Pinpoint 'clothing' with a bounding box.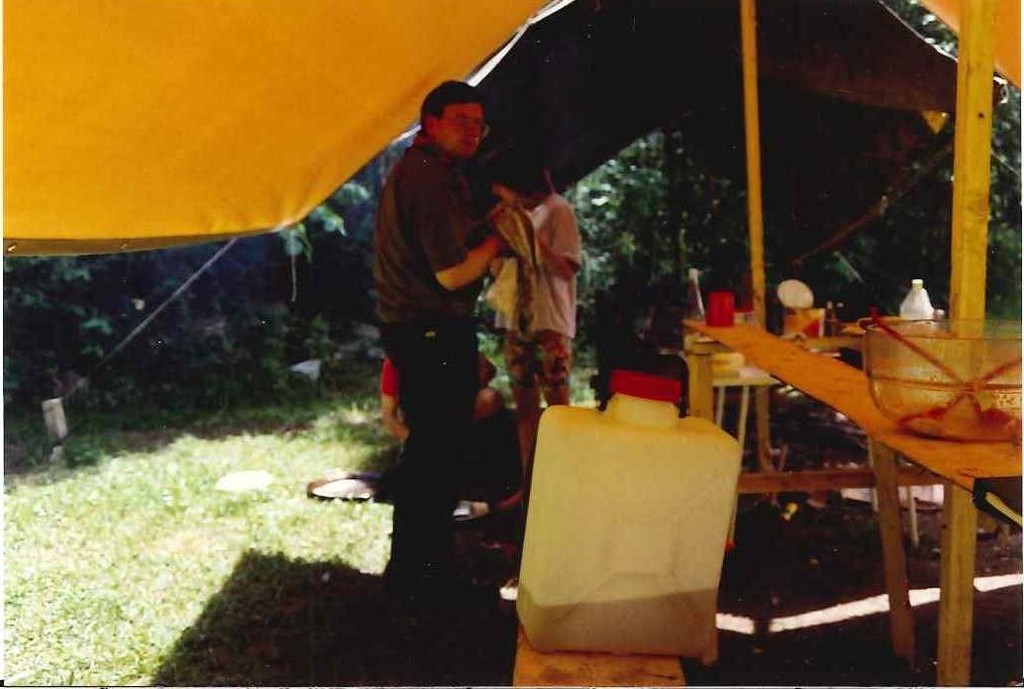
{"left": 486, "top": 186, "right": 581, "bottom": 433}.
